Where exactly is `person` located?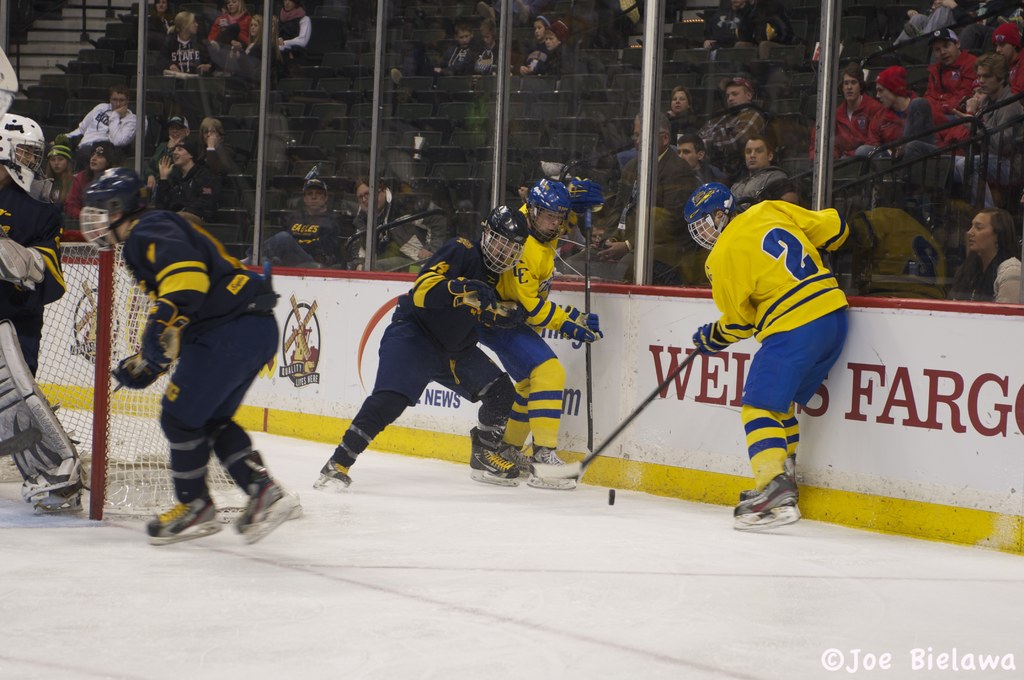
Its bounding box is left=60, top=84, right=136, bottom=156.
